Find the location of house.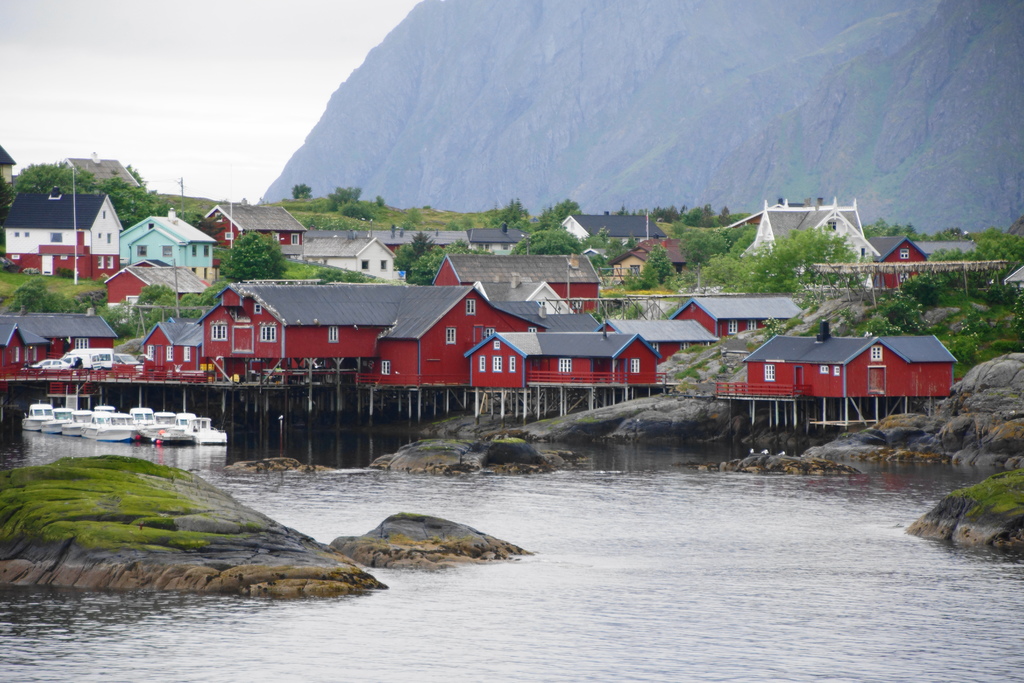
Location: region(193, 204, 305, 248).
